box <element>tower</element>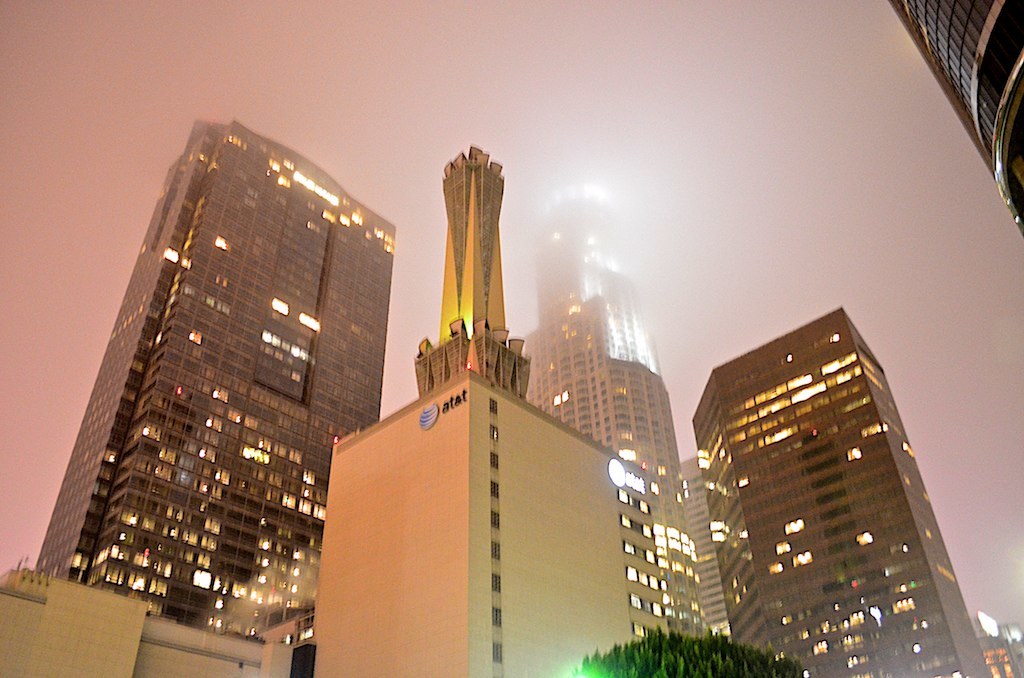
886/0/1023/229
